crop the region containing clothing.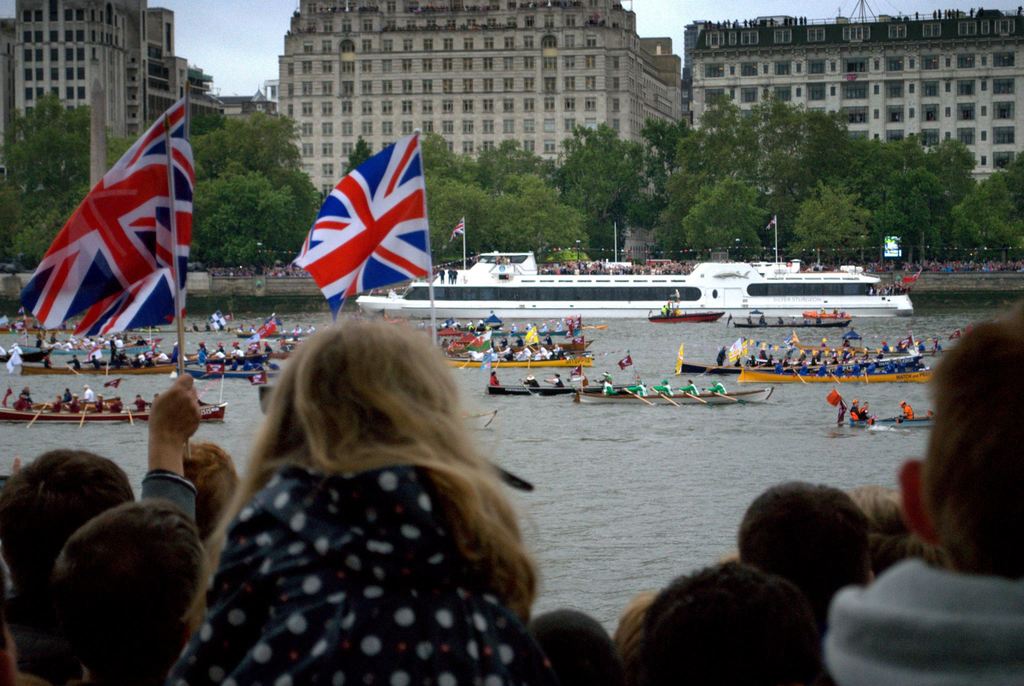
Crop region: crop(516, 336, 524, 345).
